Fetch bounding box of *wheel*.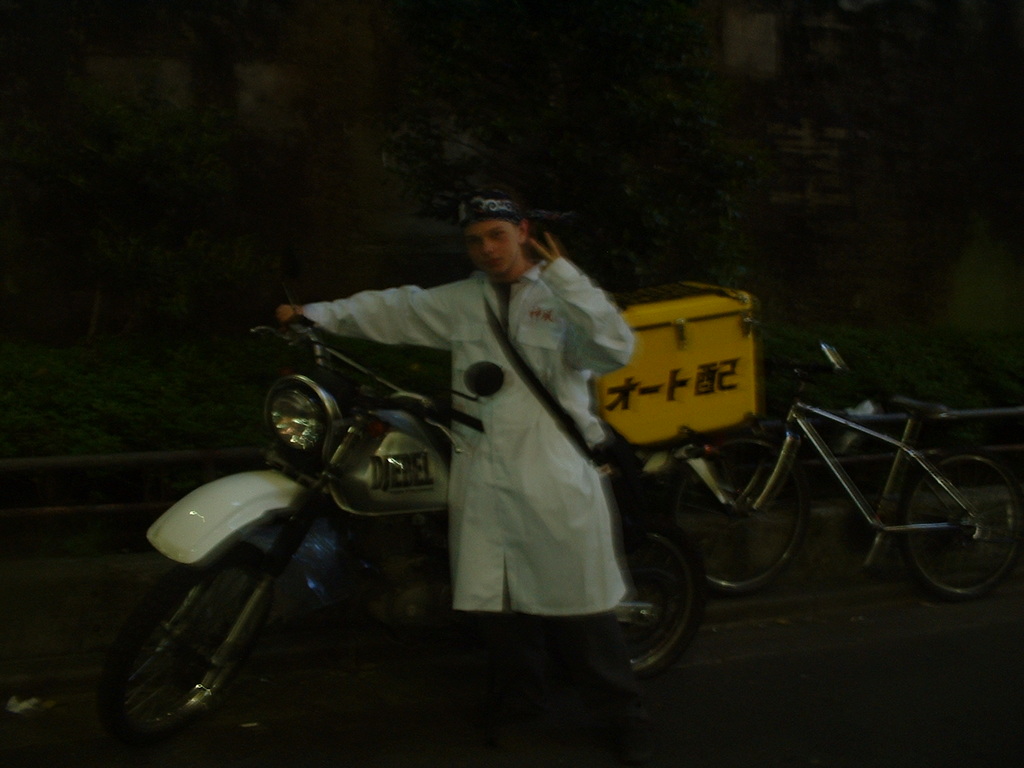
Bbox: 123, 543, 273, 748.
